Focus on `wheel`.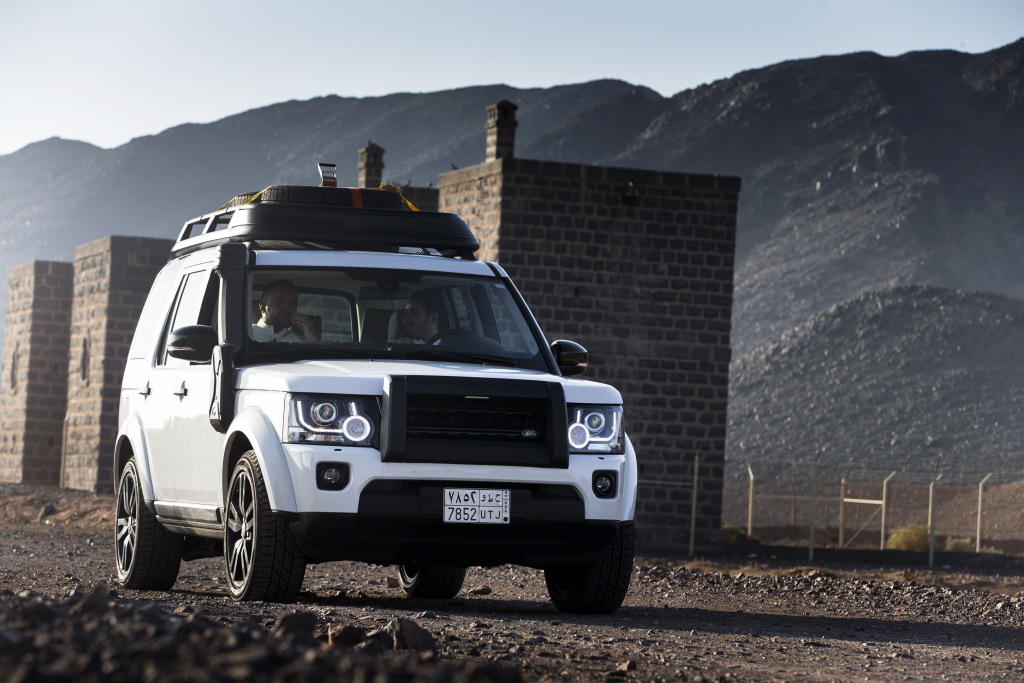
Focused at {"left": 216, "top": 455, "right": 289, "bottom": 594}.
